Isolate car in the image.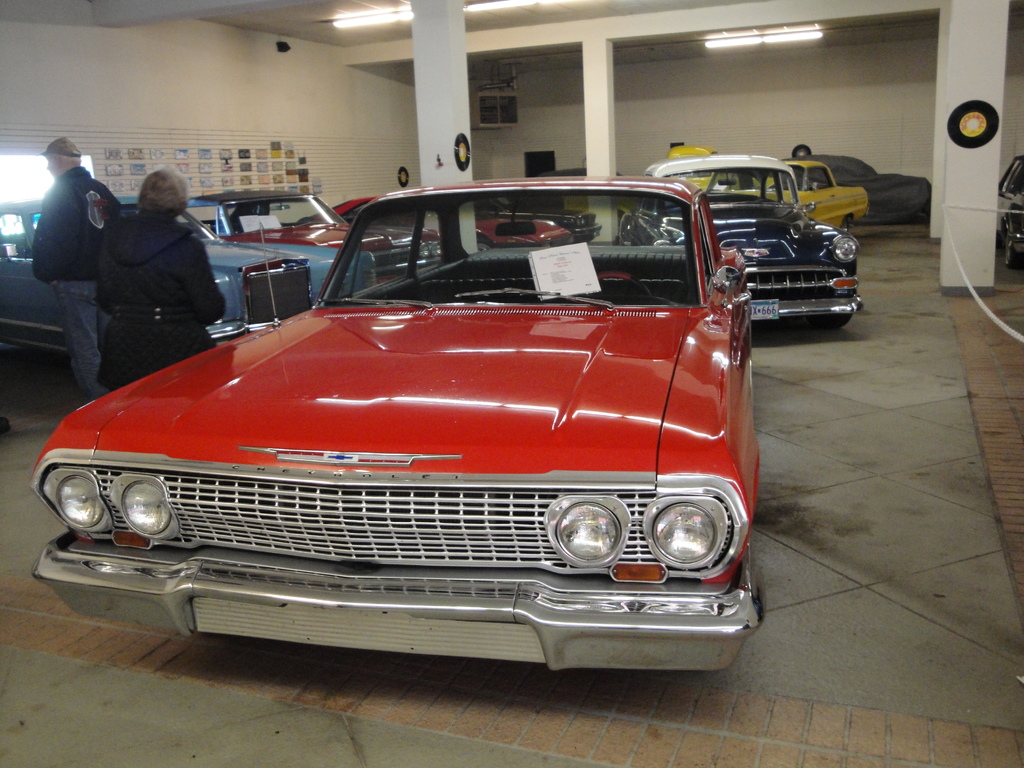
Isolated region: (x1=997, y1=154, x2=1023, y2=268).
